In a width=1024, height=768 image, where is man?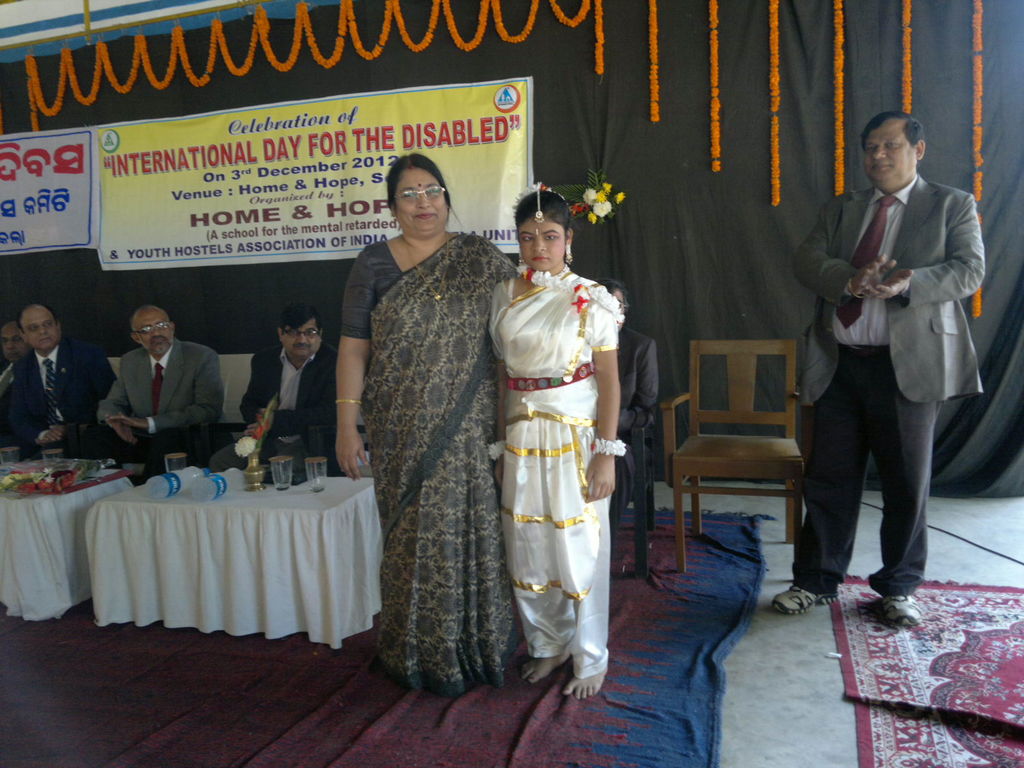
<box>787,109,995,637</box>.
